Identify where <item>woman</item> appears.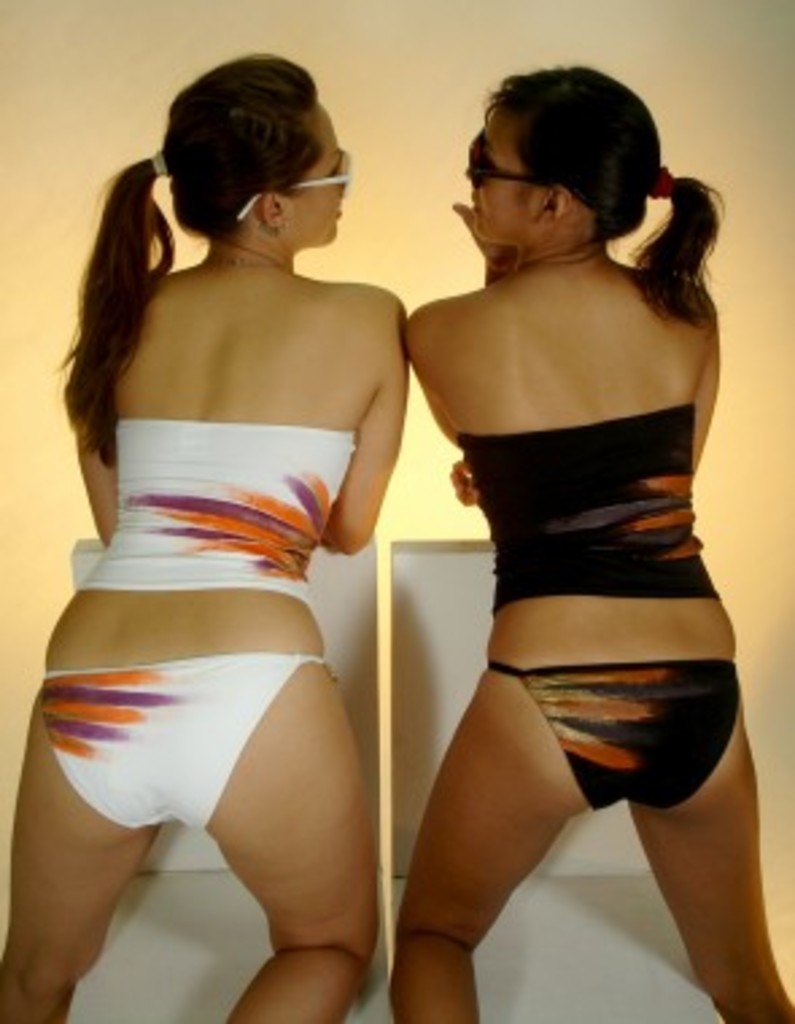
Appears at [383,57,792,1021].
